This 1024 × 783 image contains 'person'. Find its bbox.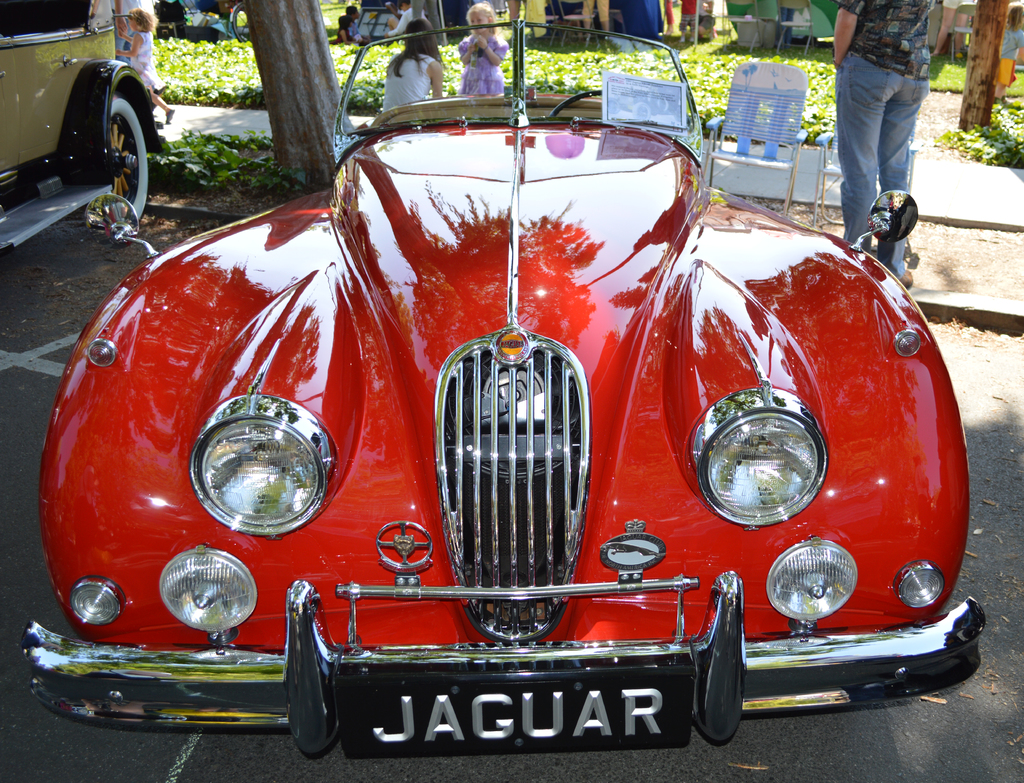
bbox(992, 0, 1023, 105).
